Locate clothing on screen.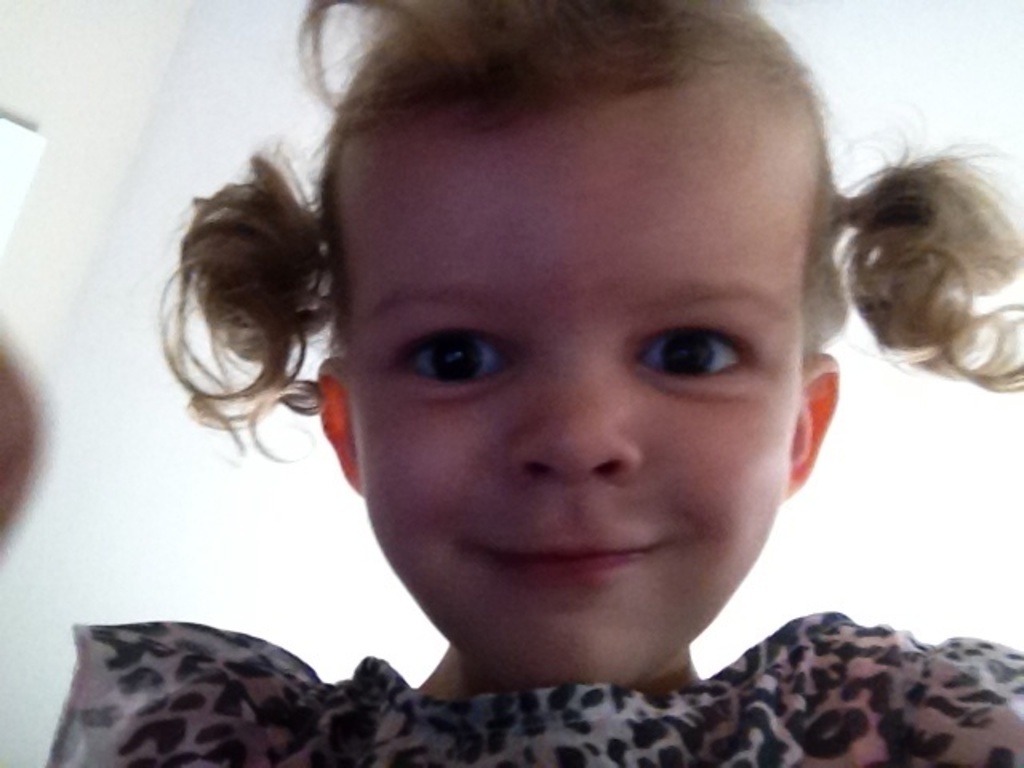
On screen at bbox=[46, 622, 1022, 765].
